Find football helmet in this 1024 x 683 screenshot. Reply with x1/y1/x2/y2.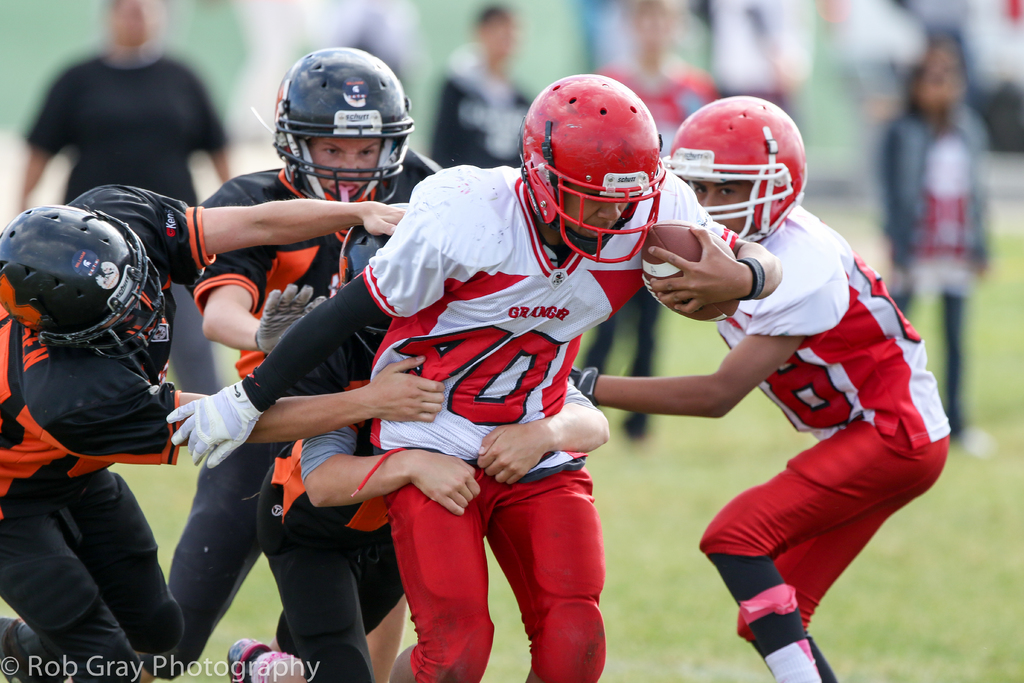
516/70/668/267.
